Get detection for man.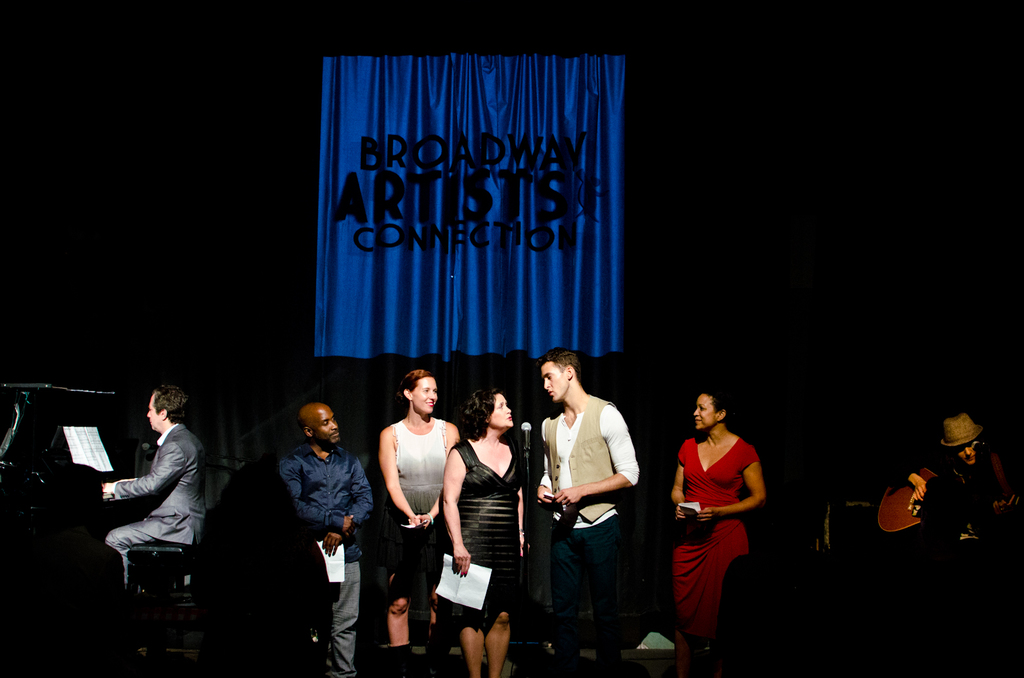
Detection: 920, 407, 1023, 562.
